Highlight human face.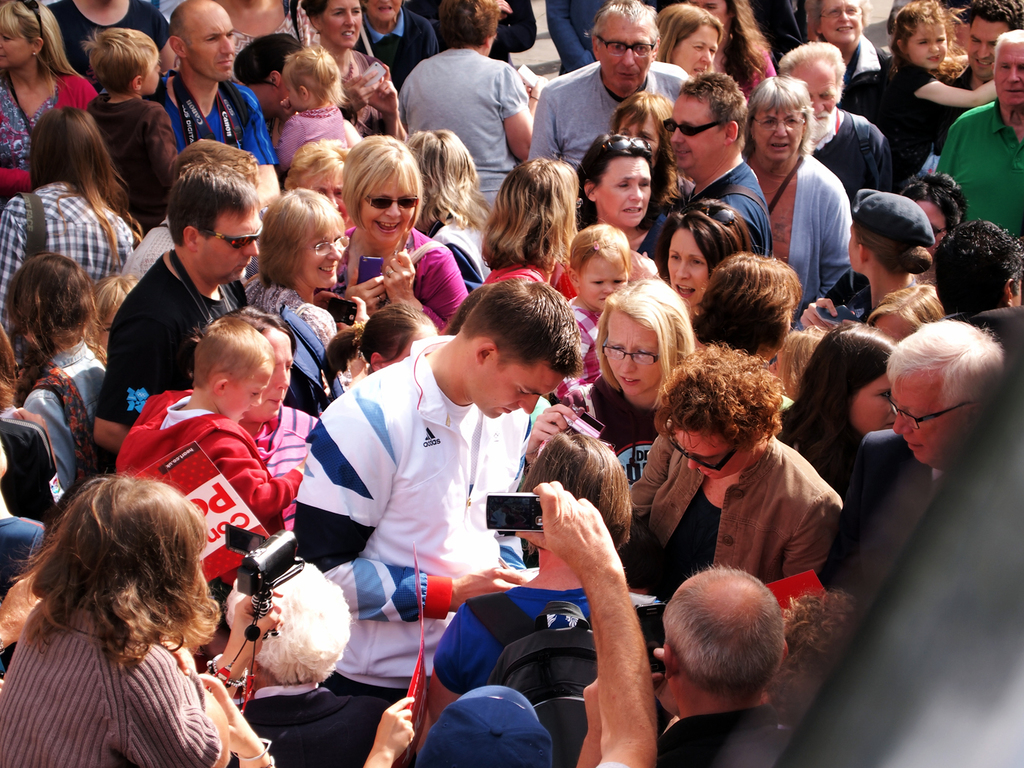
Highlighted region: <bbox>598, 158, 652, 230</bbox>.
